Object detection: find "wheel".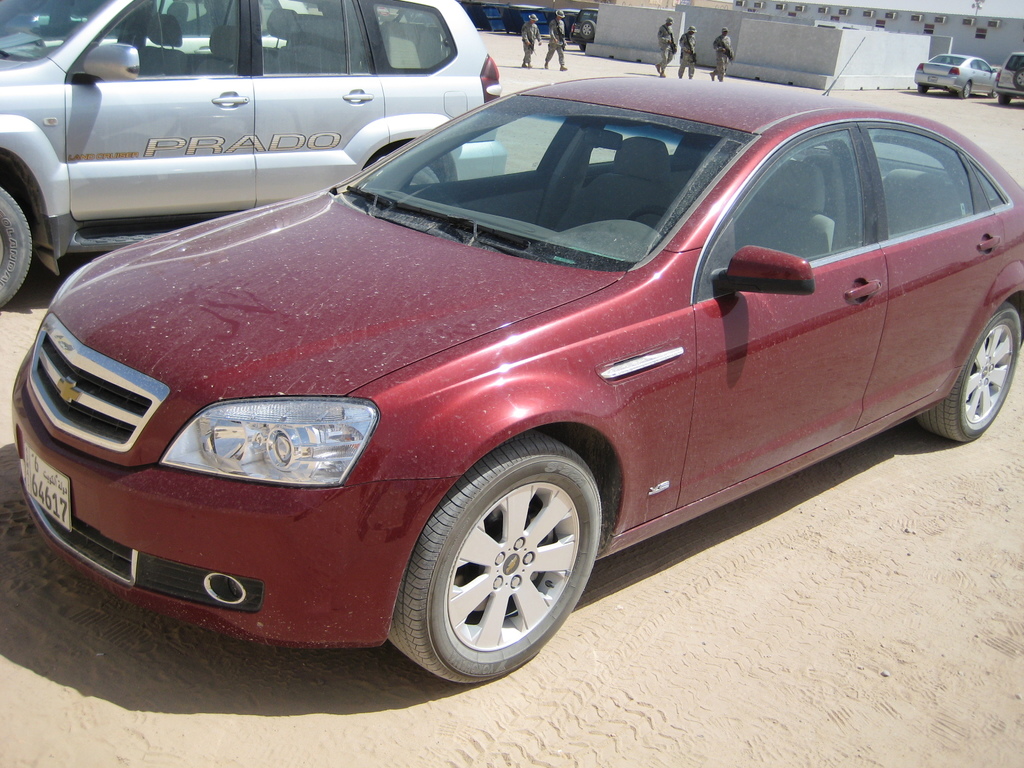
627:207:672:221.
